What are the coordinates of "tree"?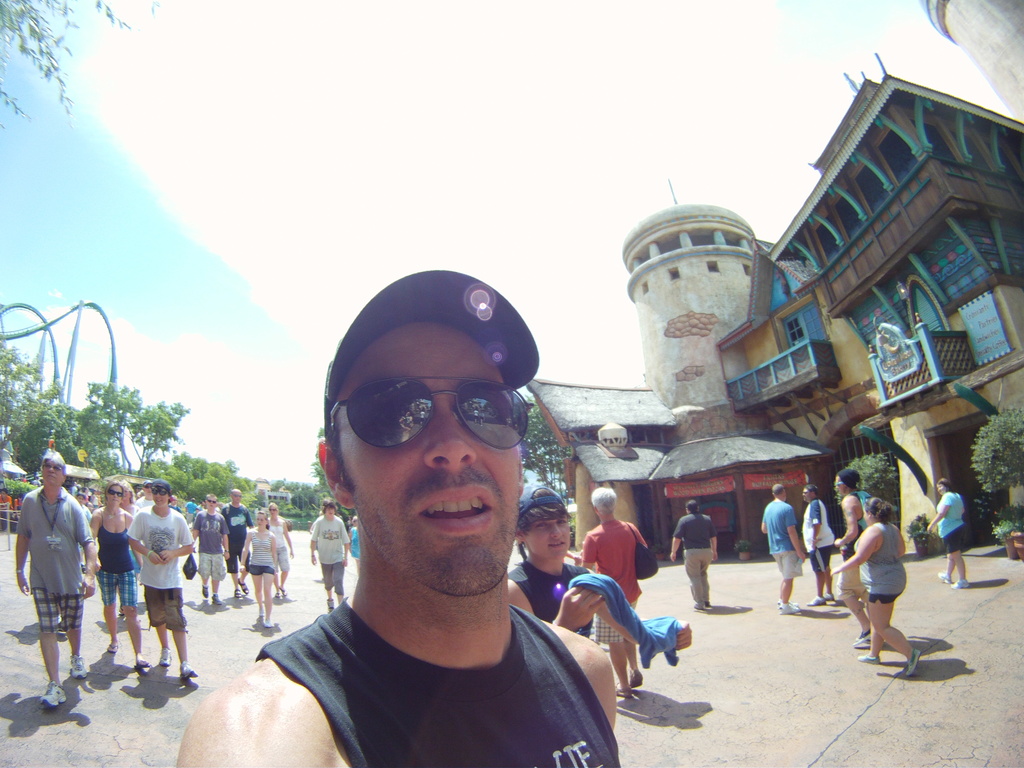
box=[0, 0, 161, 129].
